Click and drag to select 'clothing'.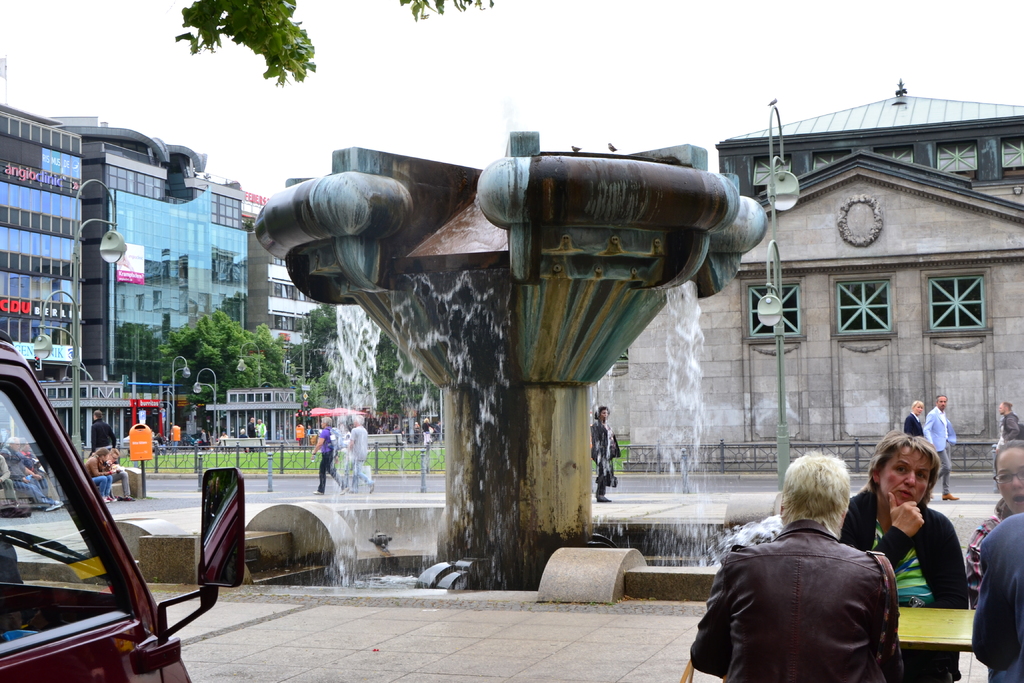
Selection: [973,515,1023,679].
